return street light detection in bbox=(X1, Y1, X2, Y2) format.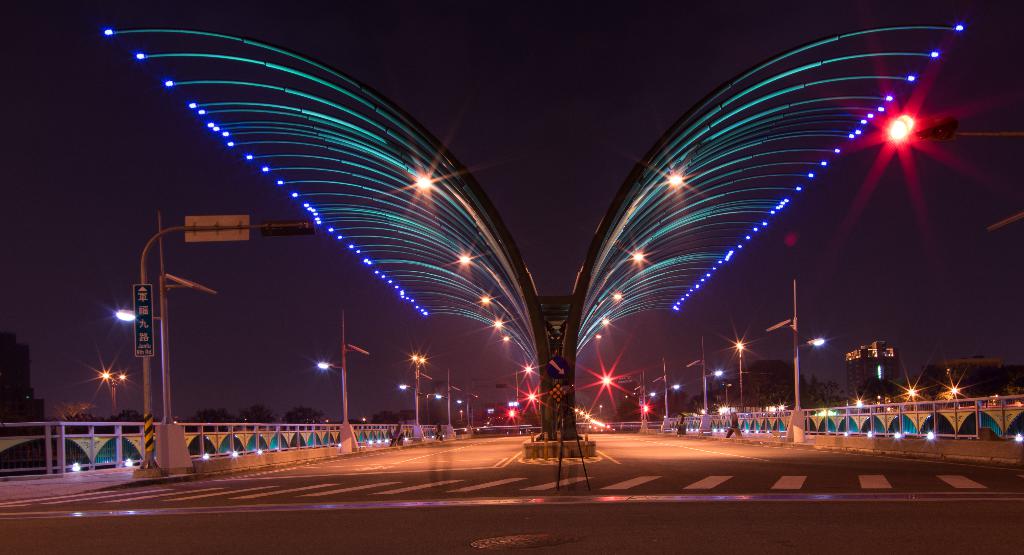
bbox=(312, 312, 367, 420).
